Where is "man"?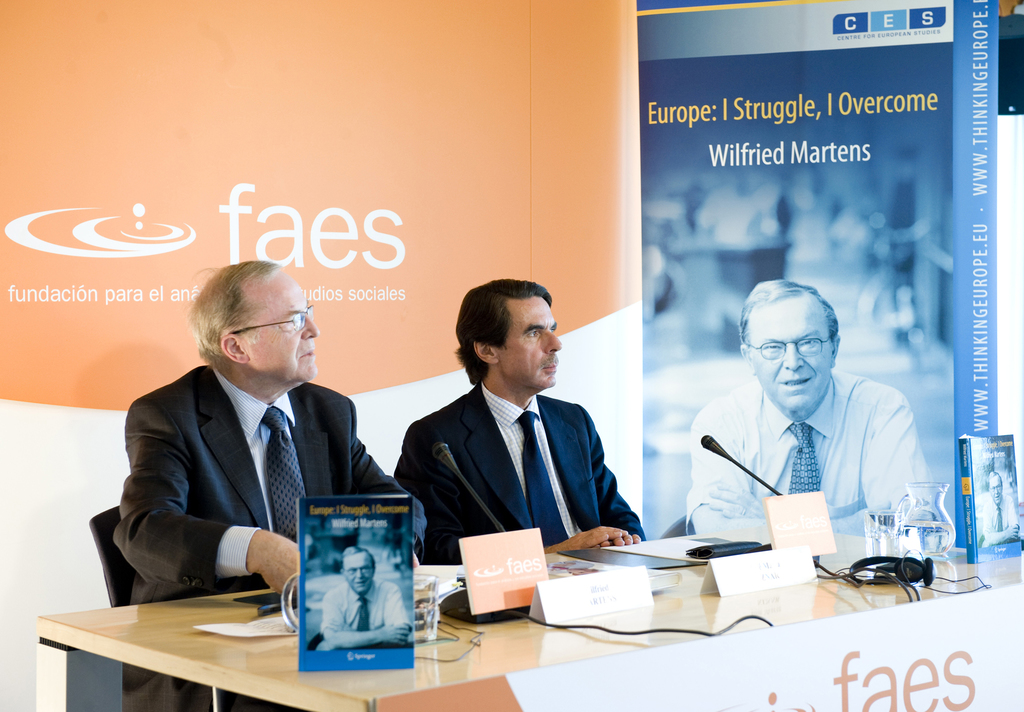
[x1=674, y1=282, x2=946, y2=573].
